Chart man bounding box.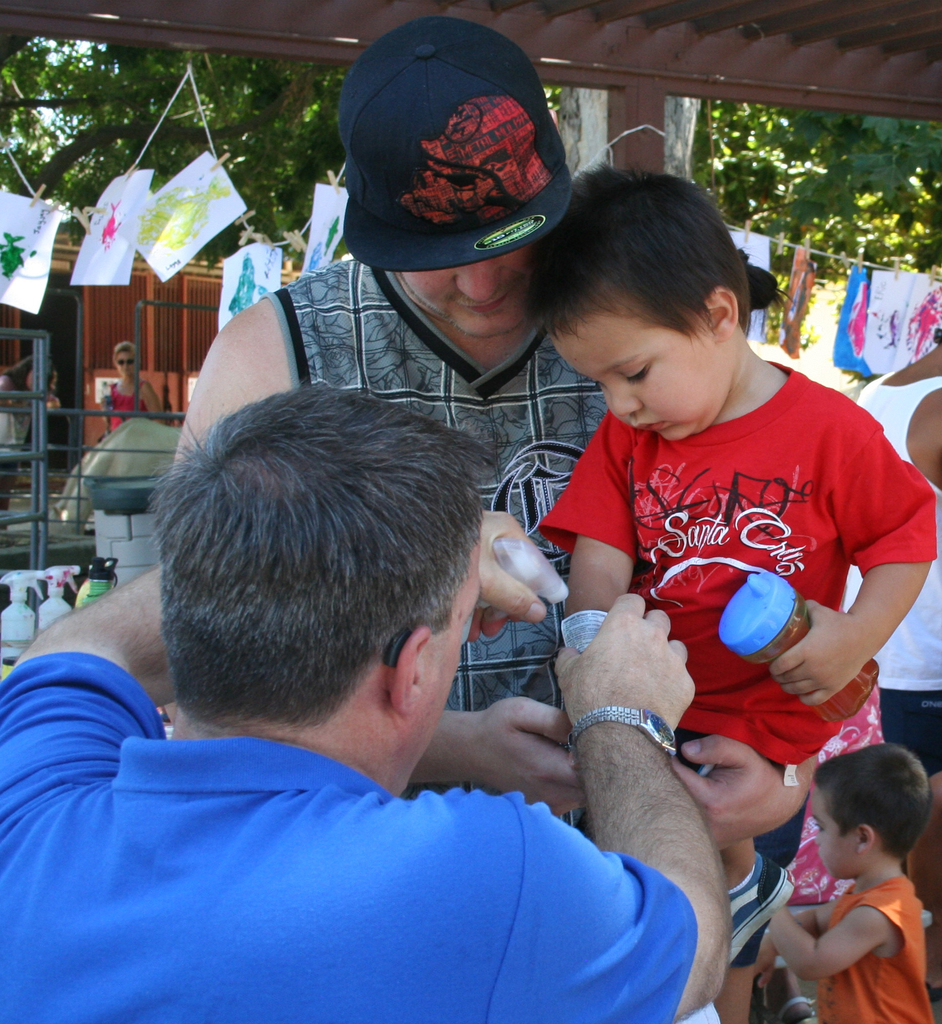
Charted: 850:316:941:996.
